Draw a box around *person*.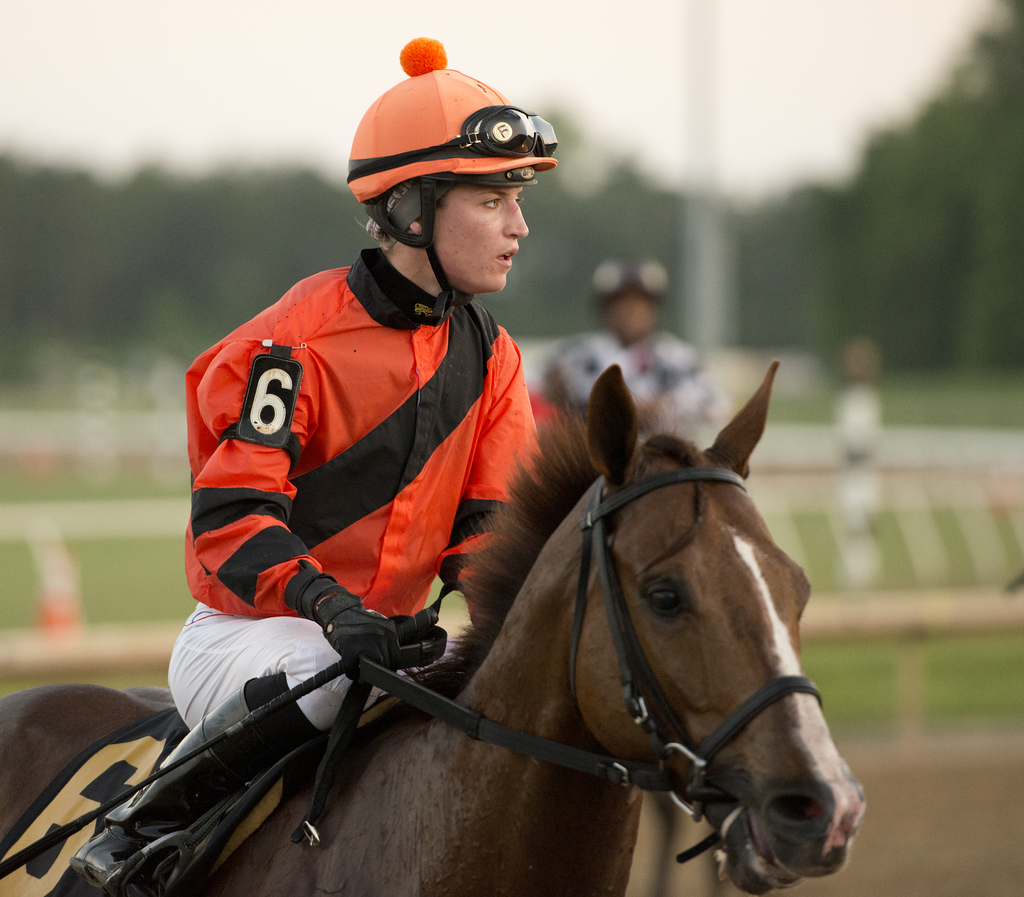
<box>541,253,723,444</box>.
